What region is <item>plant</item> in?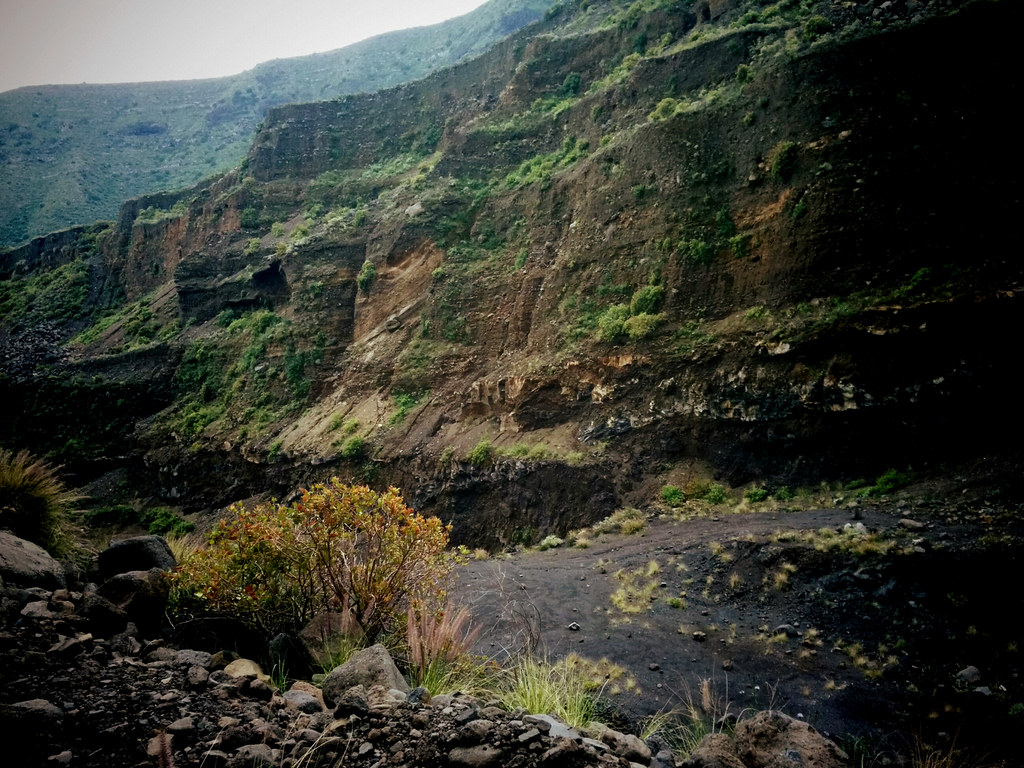
left=708, top=539, right=726, bottom=559.
